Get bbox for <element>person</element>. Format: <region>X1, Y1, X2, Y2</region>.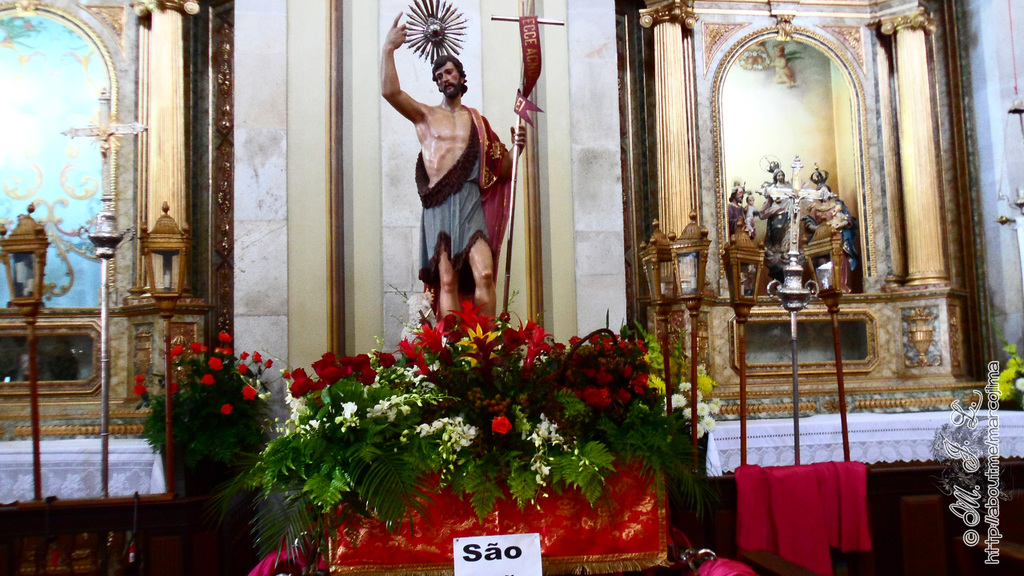
<region>806, 172, 845, 232</region>.
